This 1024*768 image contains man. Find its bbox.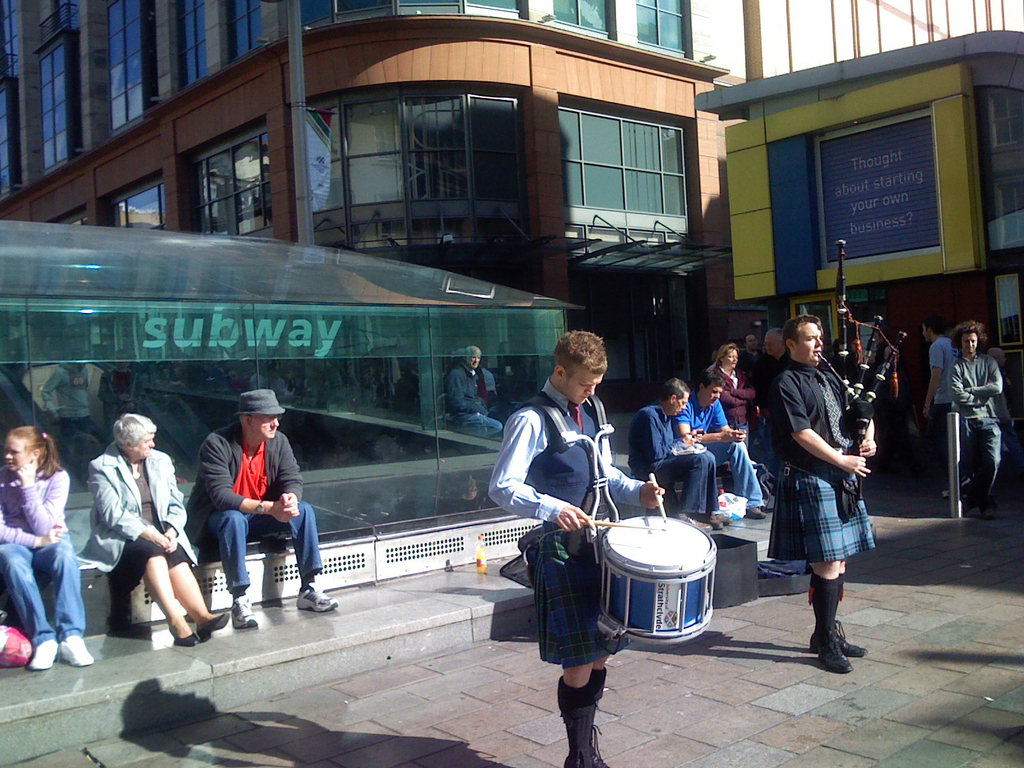
bbox=(920, 314, 974, 460).
